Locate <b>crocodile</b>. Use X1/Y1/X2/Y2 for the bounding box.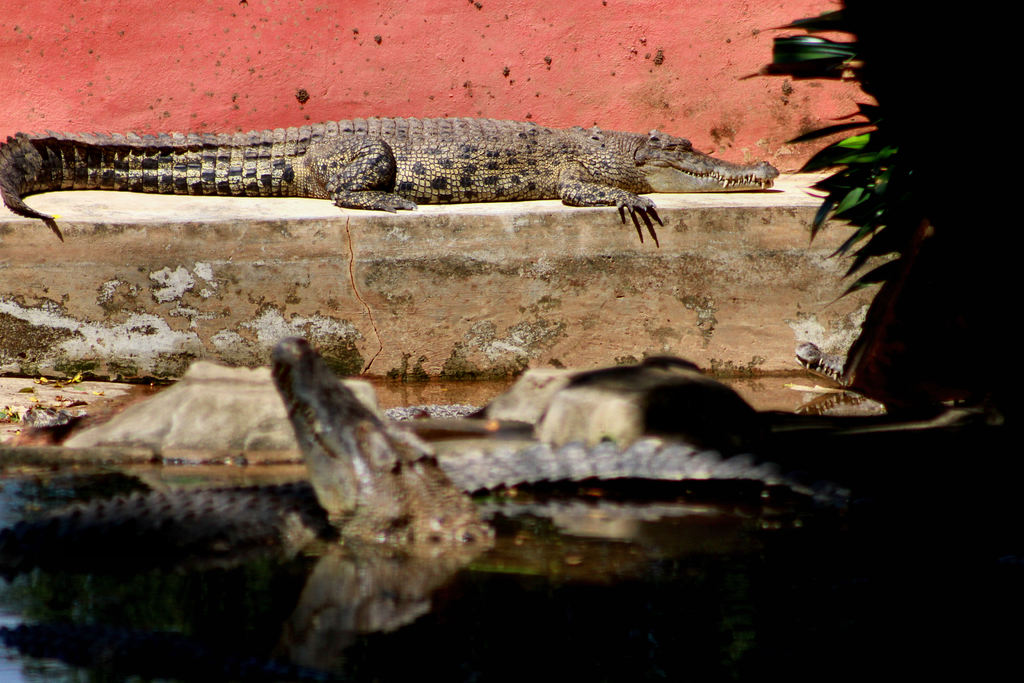
270/336/493/553.
